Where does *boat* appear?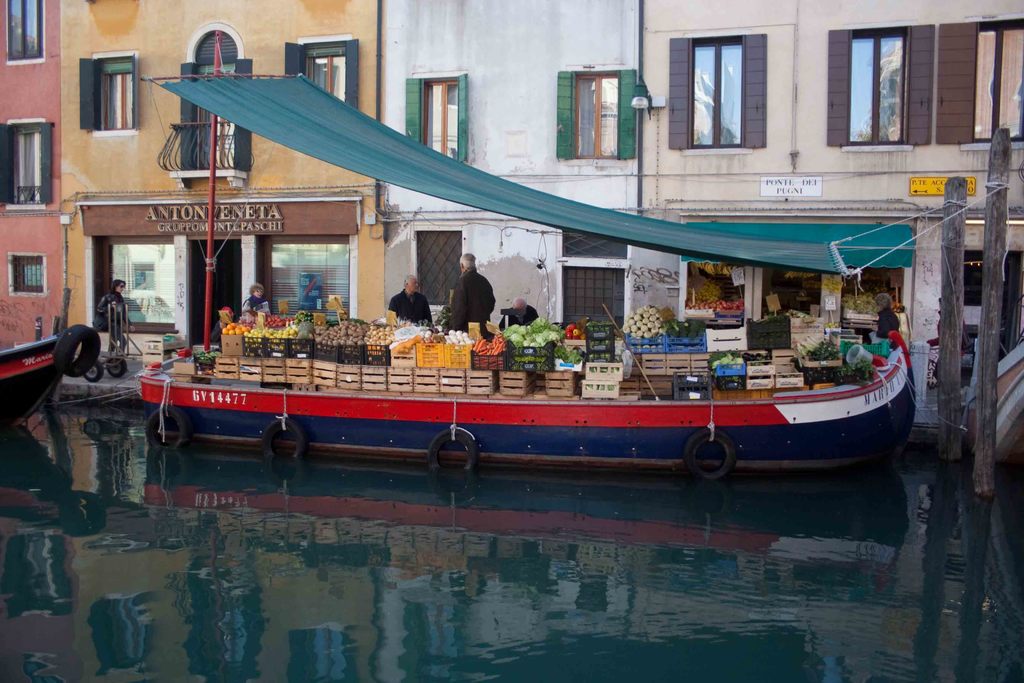
Appears at select_region(0, 334, 72, 434).
